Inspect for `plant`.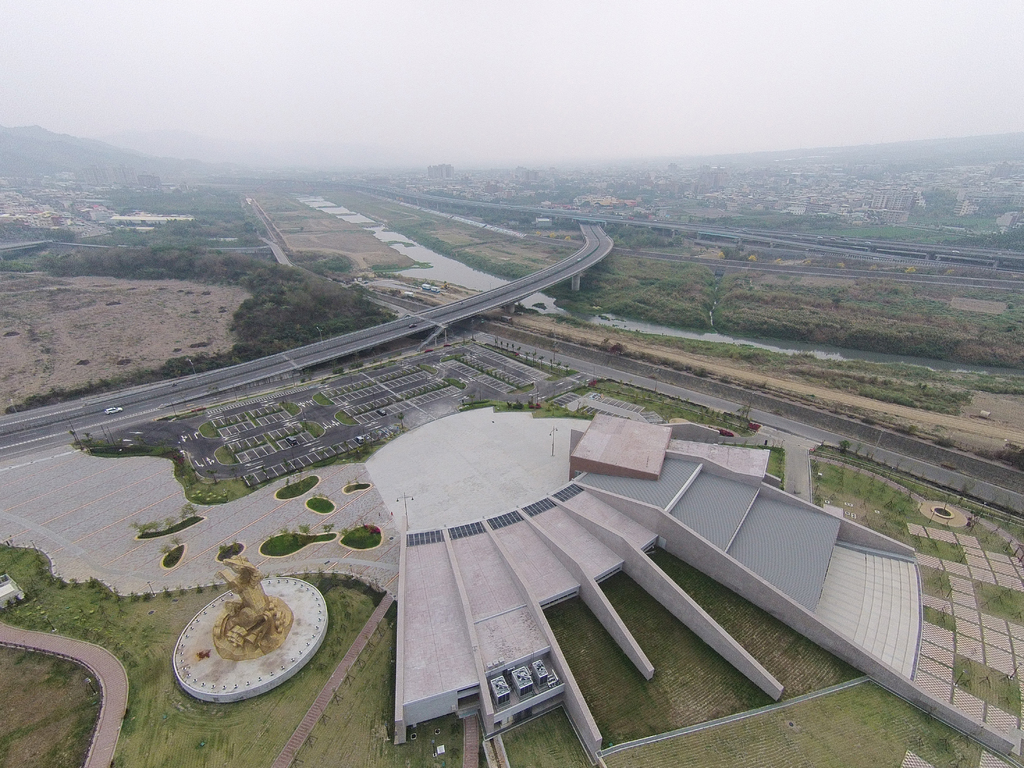
Inspection: x1=217 y1=541 x2=231 y2=557.
